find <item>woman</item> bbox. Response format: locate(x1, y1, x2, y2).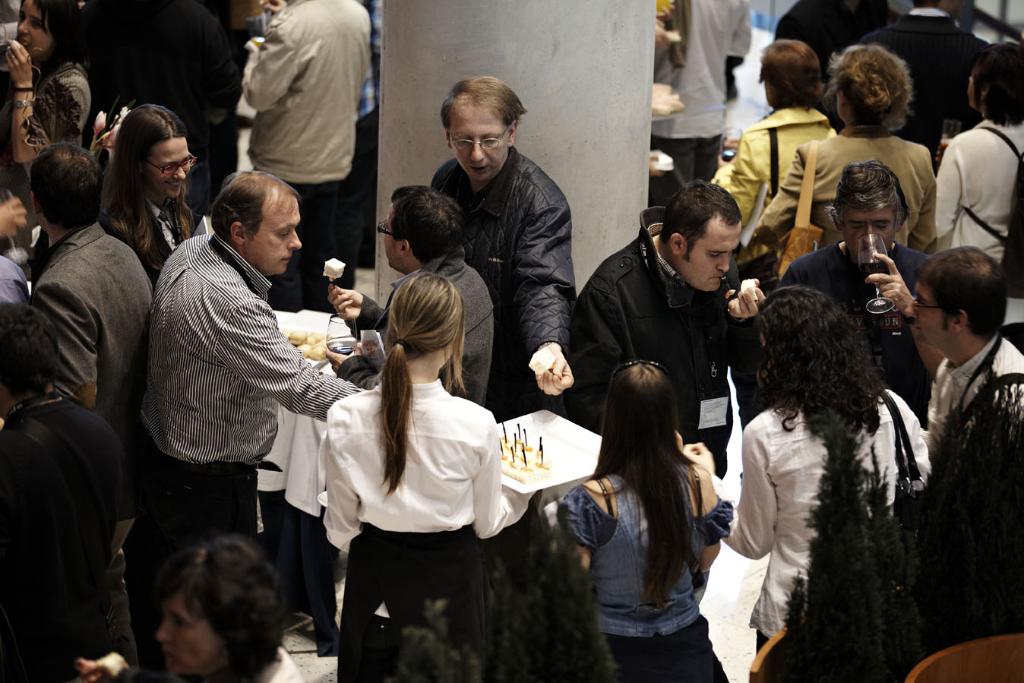
locate(750, 43, 940, 251).
